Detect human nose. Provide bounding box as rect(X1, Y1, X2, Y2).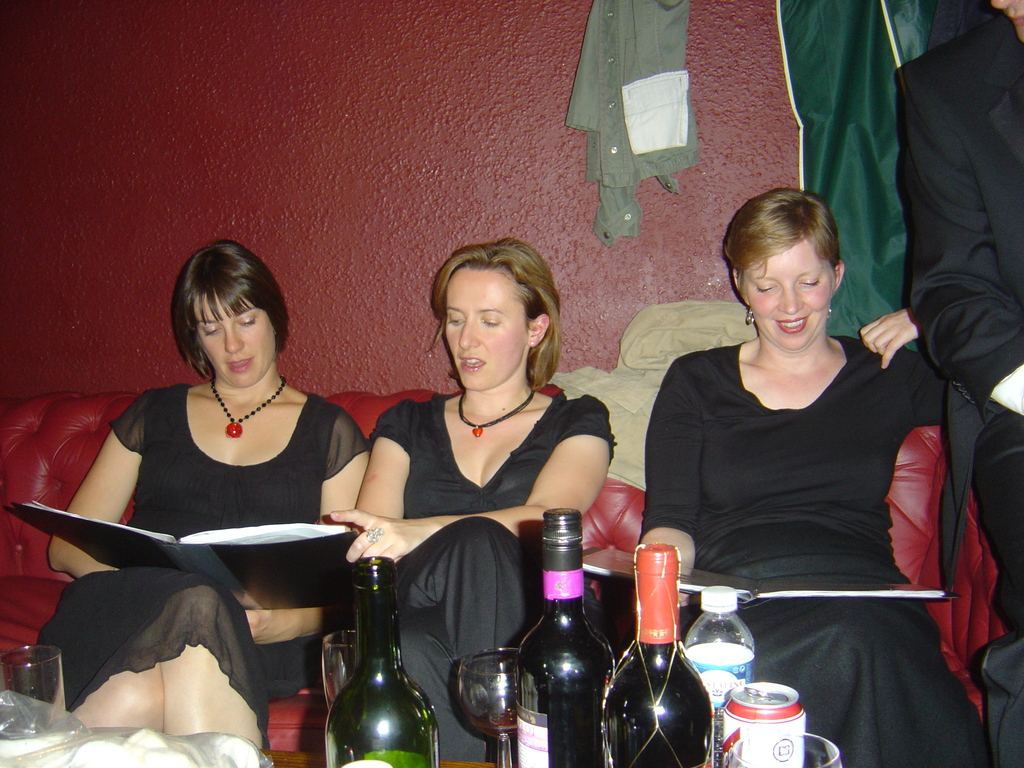
rect(778, 282, 806, 314).
